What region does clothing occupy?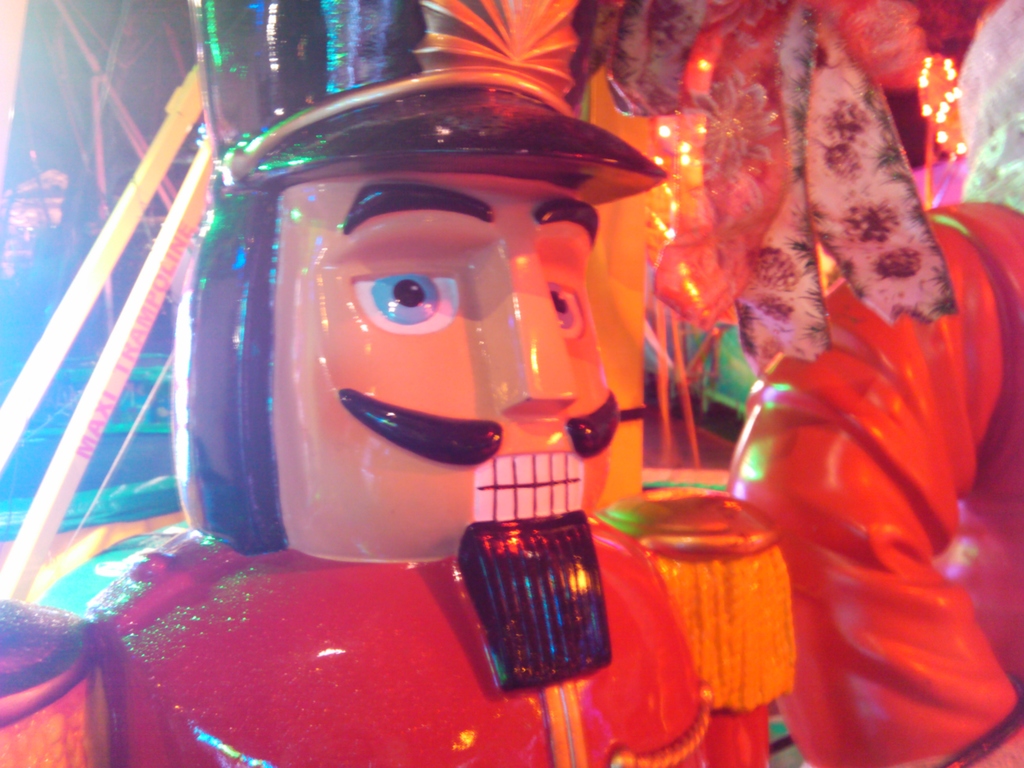
left=724, top=200, right=1023, bottom=767.
